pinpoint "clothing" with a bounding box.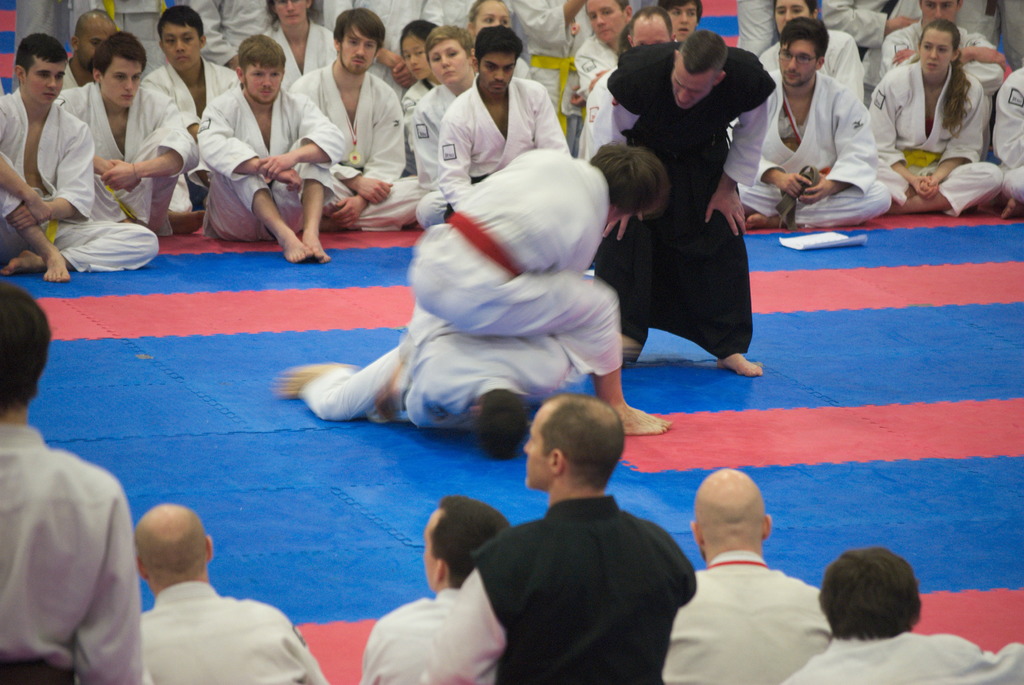
crop(198, 77, 347, 235).
